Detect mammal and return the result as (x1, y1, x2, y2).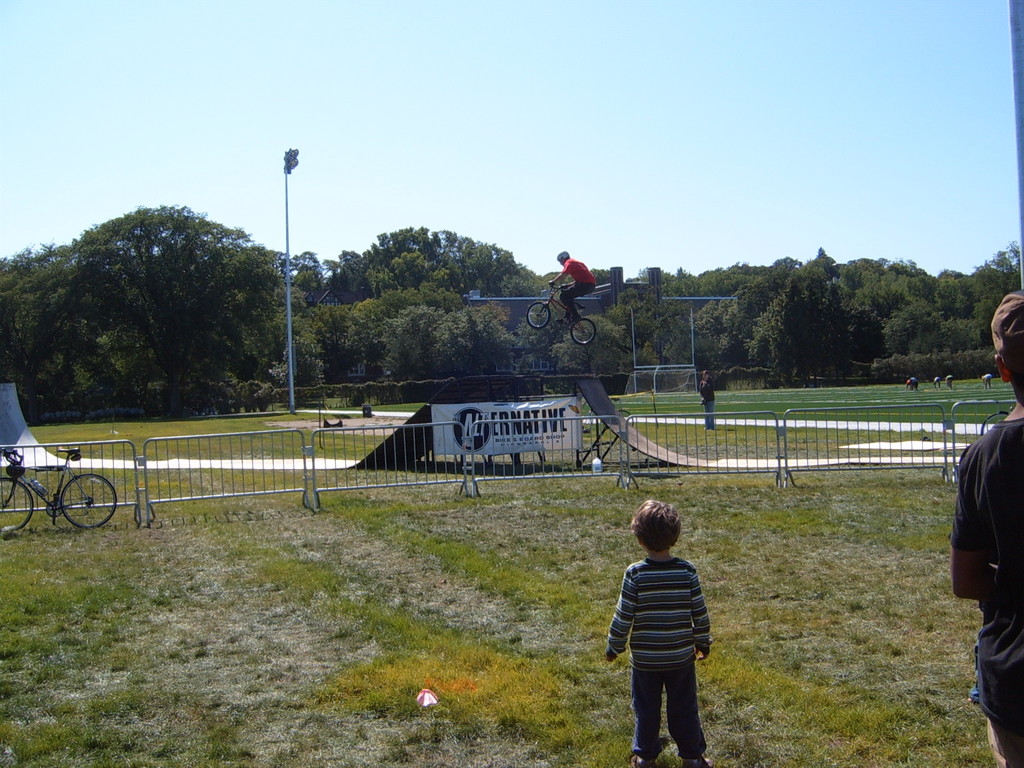
(903, 376, 914, 390).
